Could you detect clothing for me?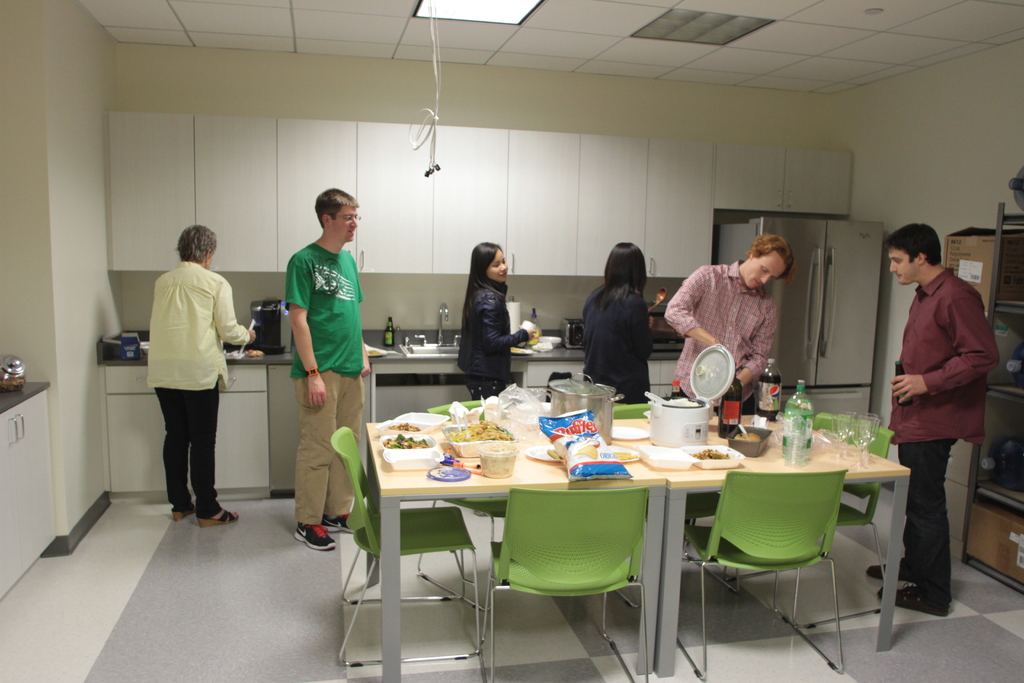
Detection result: box=[892, 235, 996, 547].
